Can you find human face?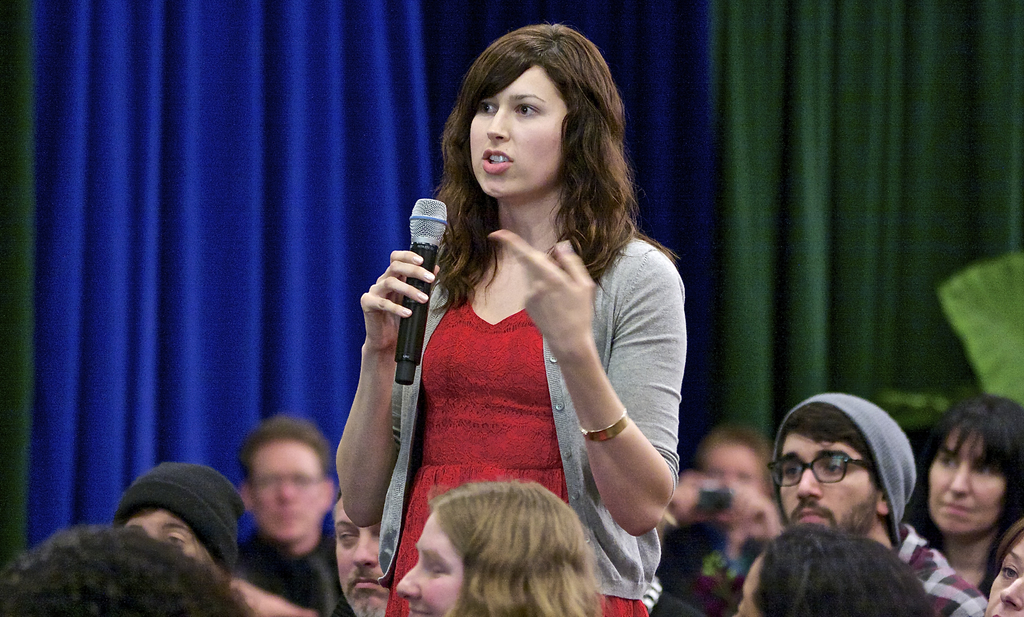
Yes, bounding box: rect(927, 431, 1010, 533).
